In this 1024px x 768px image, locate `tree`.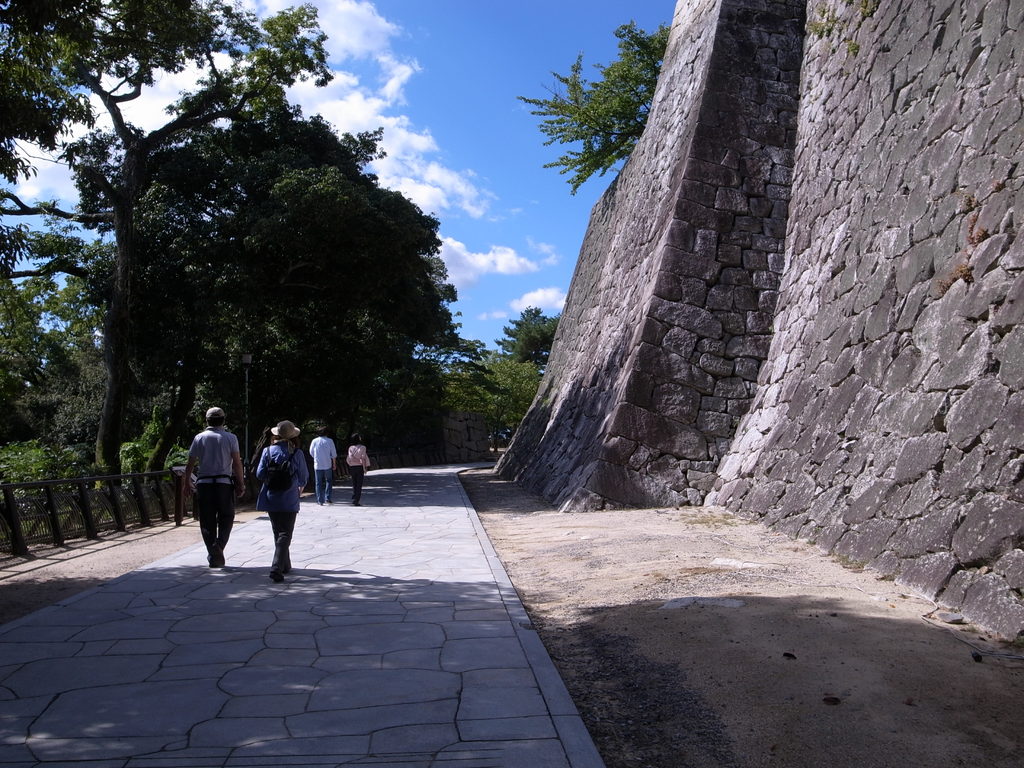
Bounding box: (x1=3, y1=68, x2=489, y2=457).
